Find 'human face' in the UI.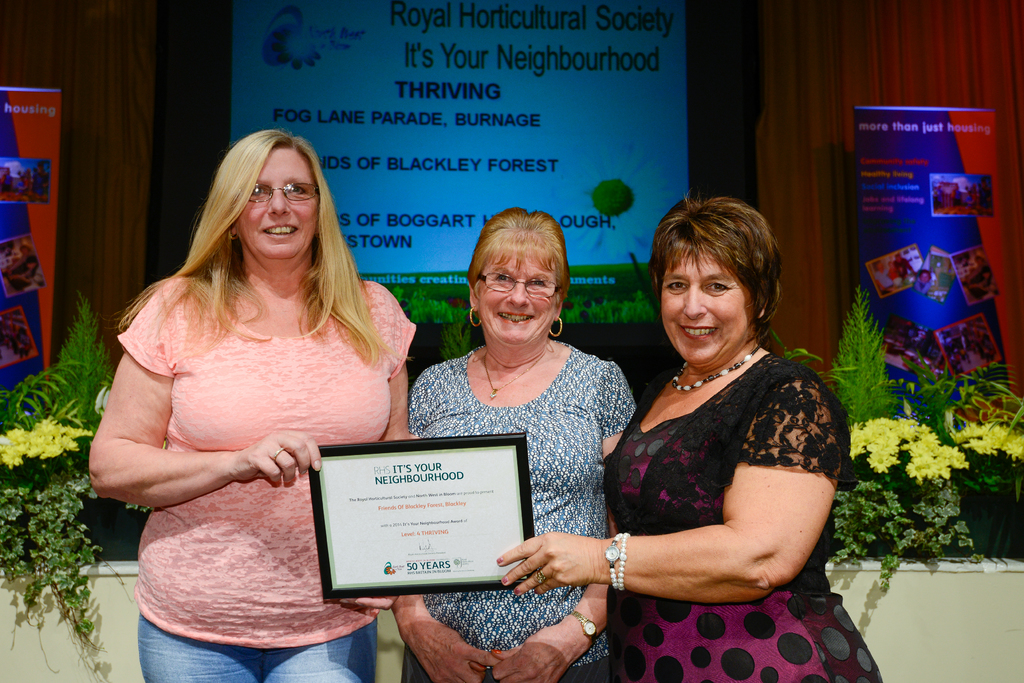
UI element at bbox=[922, 273, 929, 283].
